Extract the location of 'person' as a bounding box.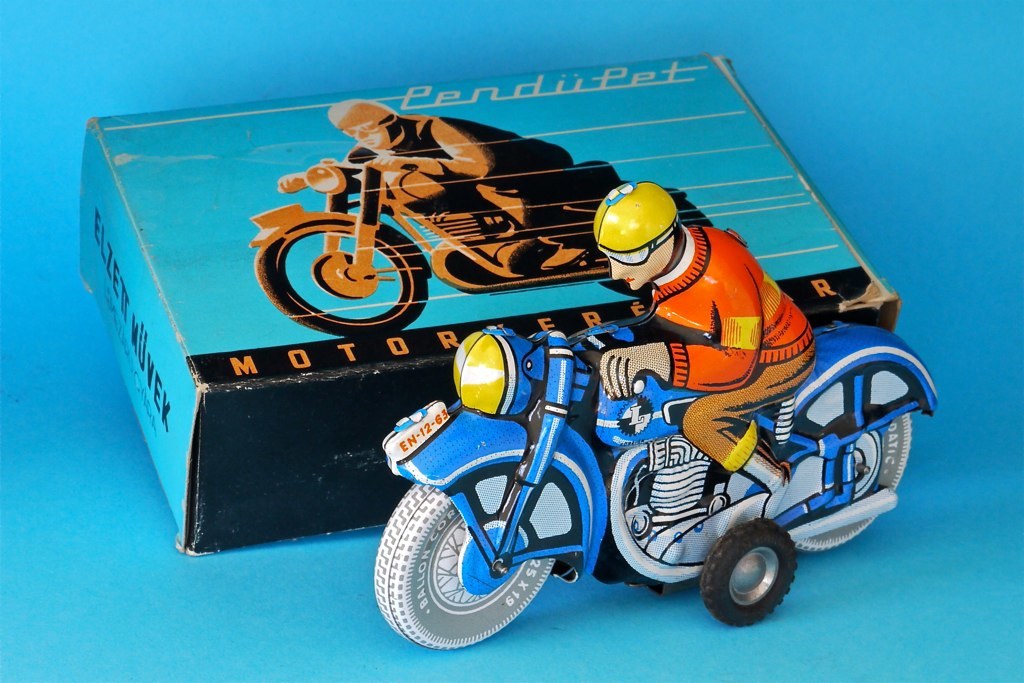
(x1=269, y1=94, x2=597, y2=275).
